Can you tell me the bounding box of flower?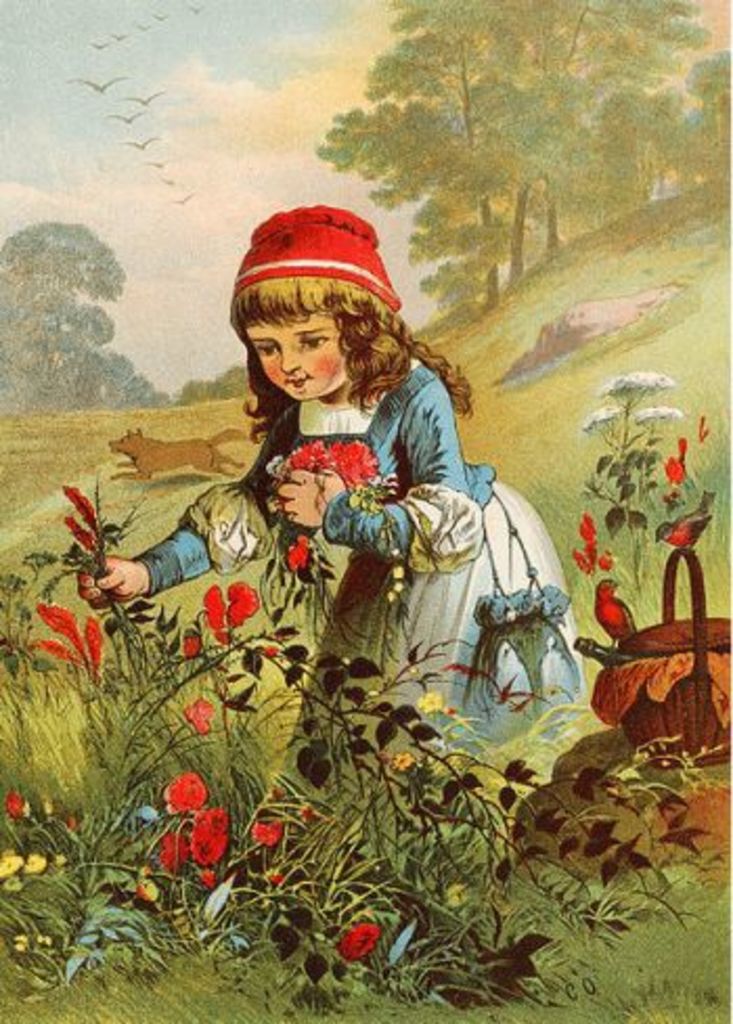
{"left": 266, "top": 427, "right": 392, "bottom": 503}.
